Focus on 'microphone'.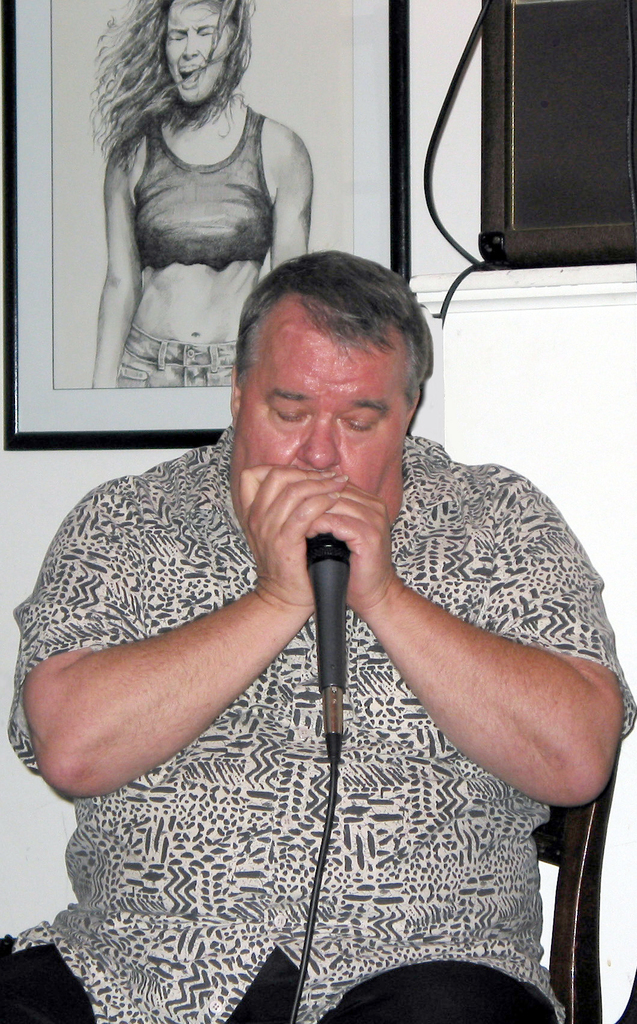
Focused at select_region(294, 519, 351, 772).
